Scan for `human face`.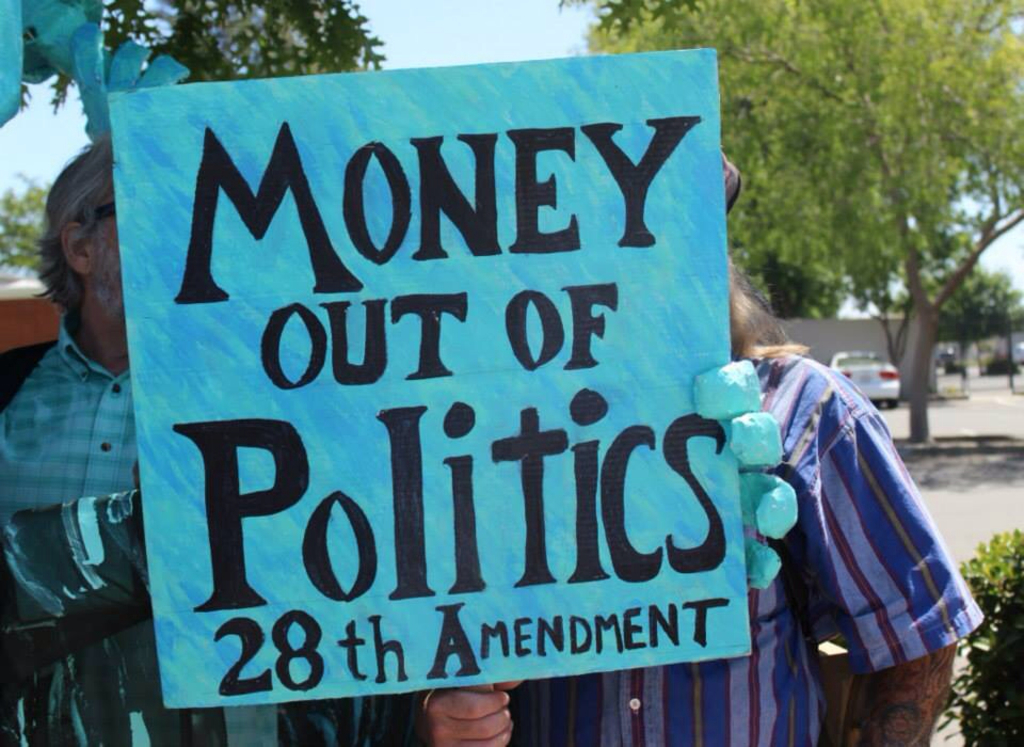
Scan result: (82,194,128,316).
